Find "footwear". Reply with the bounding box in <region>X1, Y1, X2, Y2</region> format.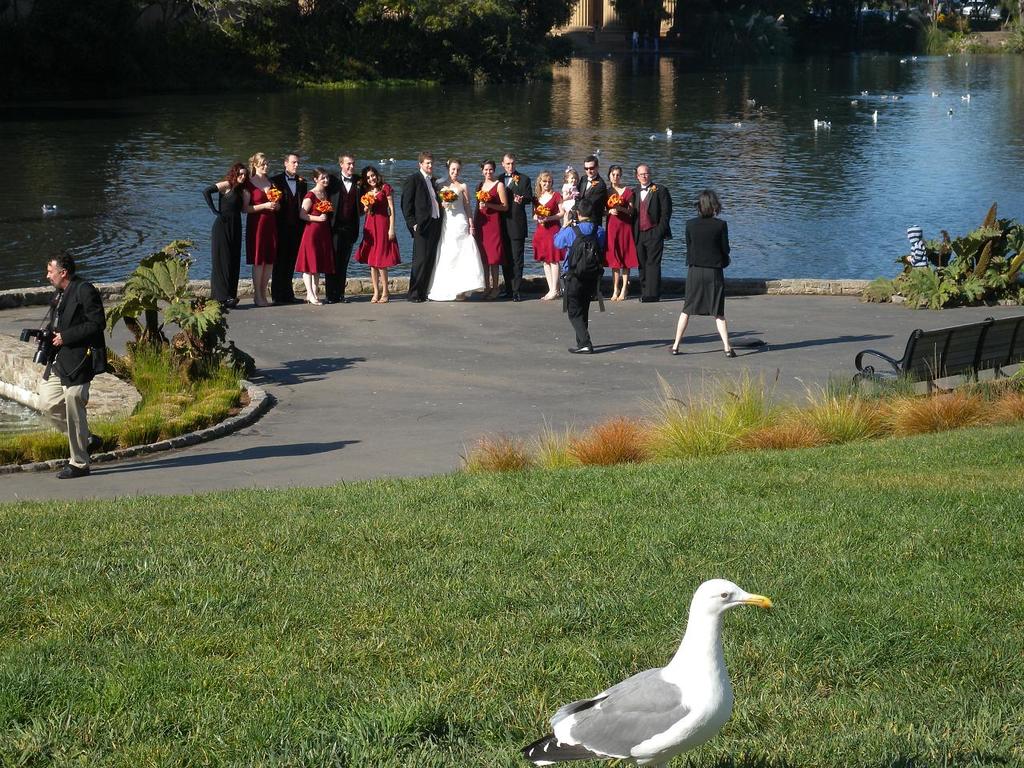
<region>226, 296, 238, 308</region>.
